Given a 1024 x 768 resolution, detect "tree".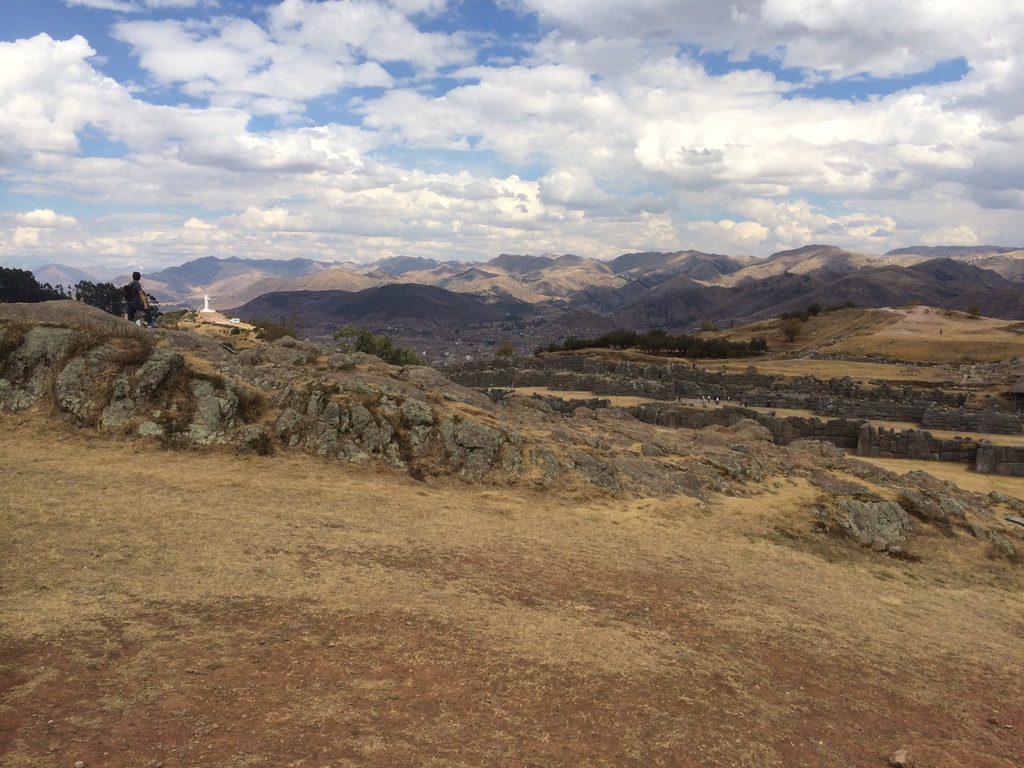
781:321:800:341.
